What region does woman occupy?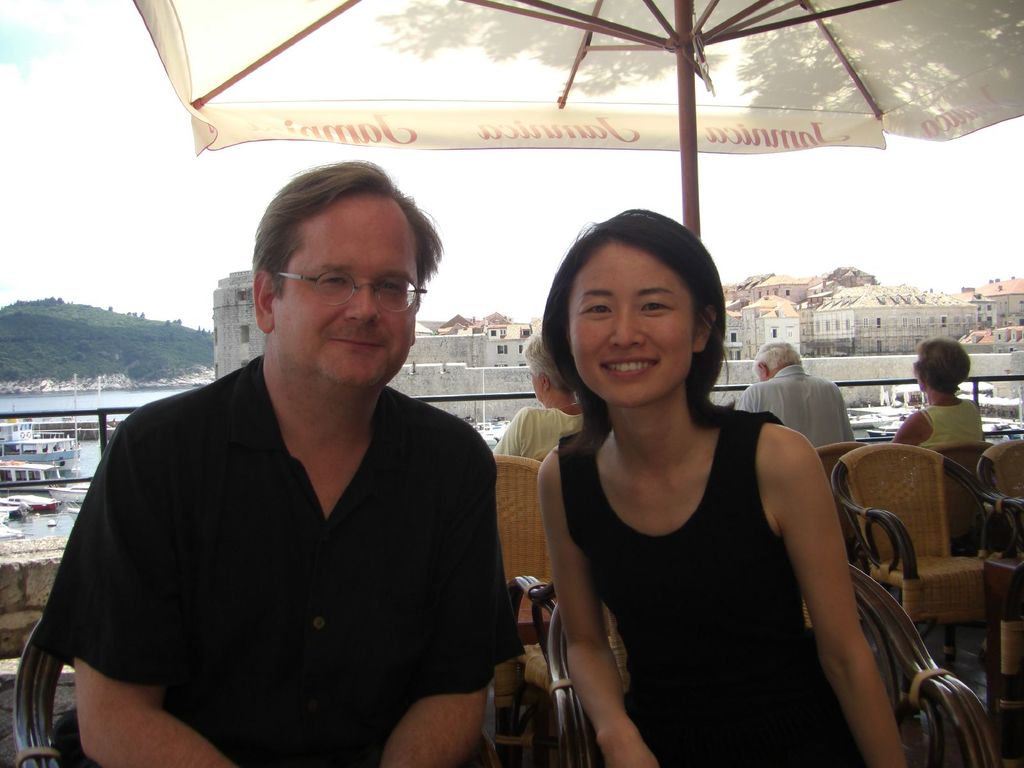
[left=892, top=332, right=991, bottom=455].
